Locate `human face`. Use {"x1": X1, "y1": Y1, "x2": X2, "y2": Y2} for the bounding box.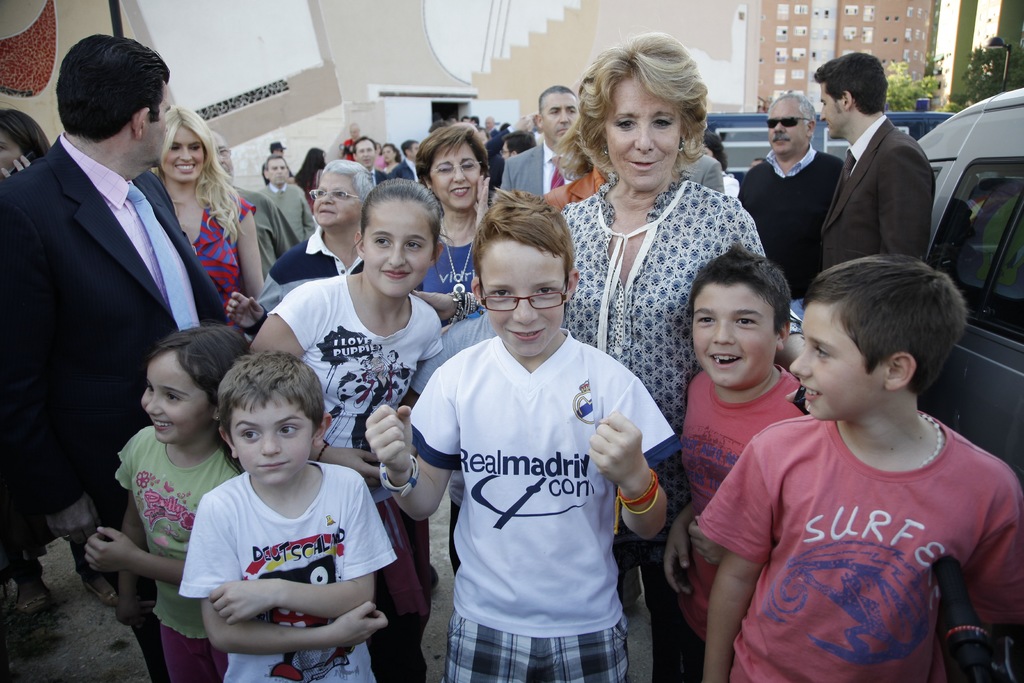
{"x1": 353, "y1": 140, "x2": 378, "y2": 167}.
